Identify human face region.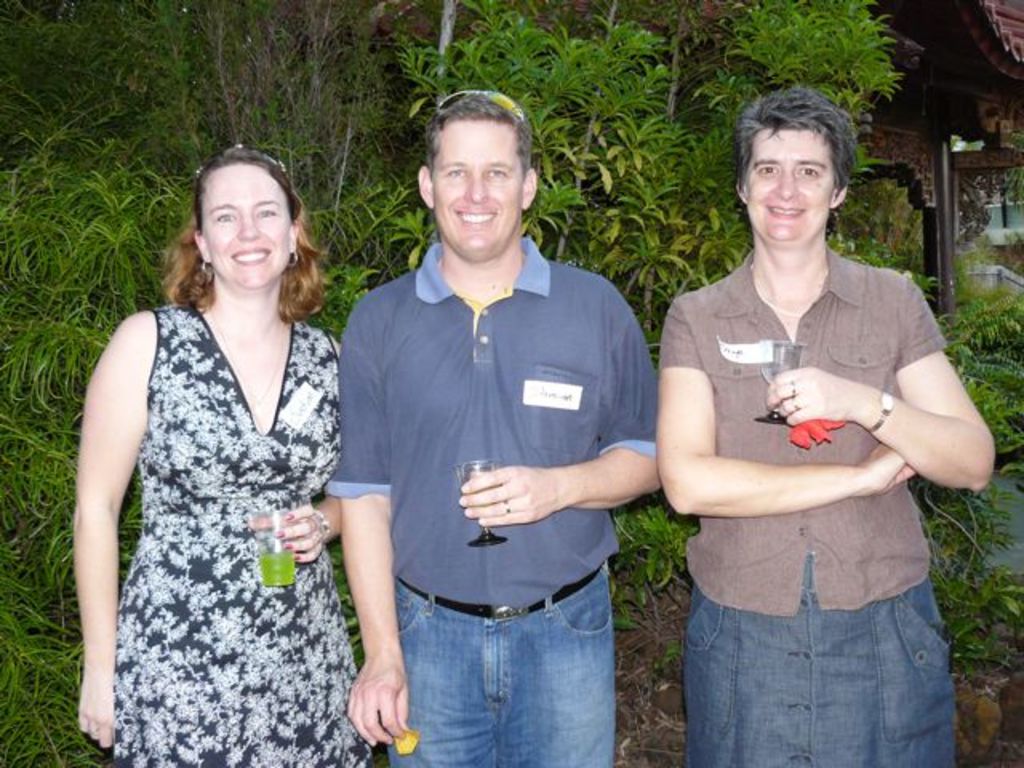
Region: box=[746, 130, 840, 242].
